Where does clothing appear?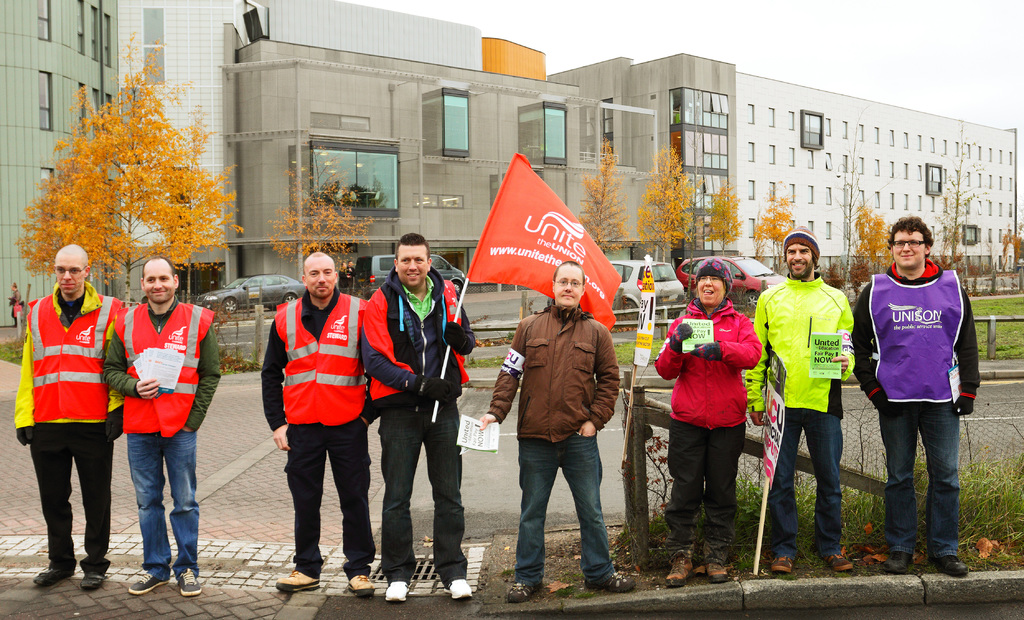
Appears at select_region(646, 290, 758, 430).
